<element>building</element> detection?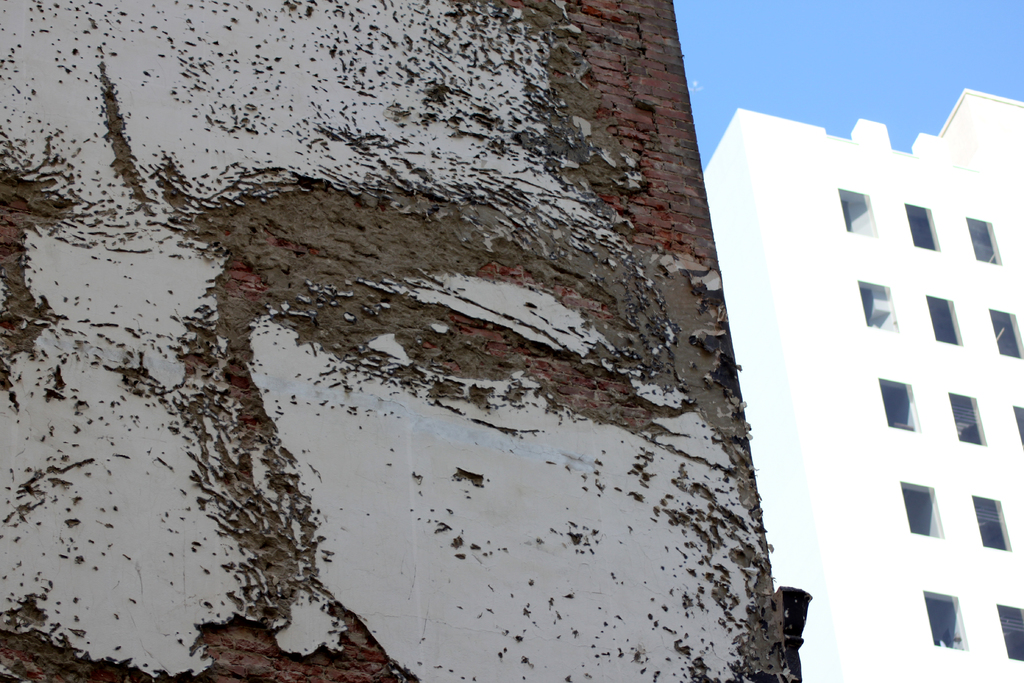
rect(699, 89, 1023, 682)
